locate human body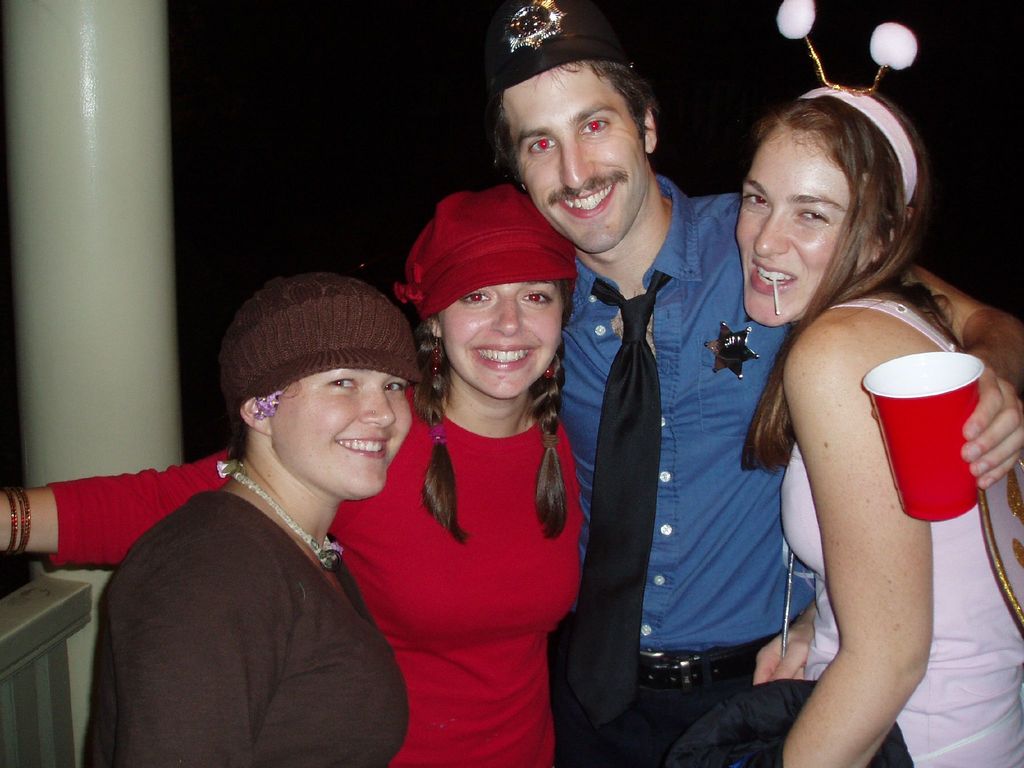
bbox=[559, 171, 1023, 767]
